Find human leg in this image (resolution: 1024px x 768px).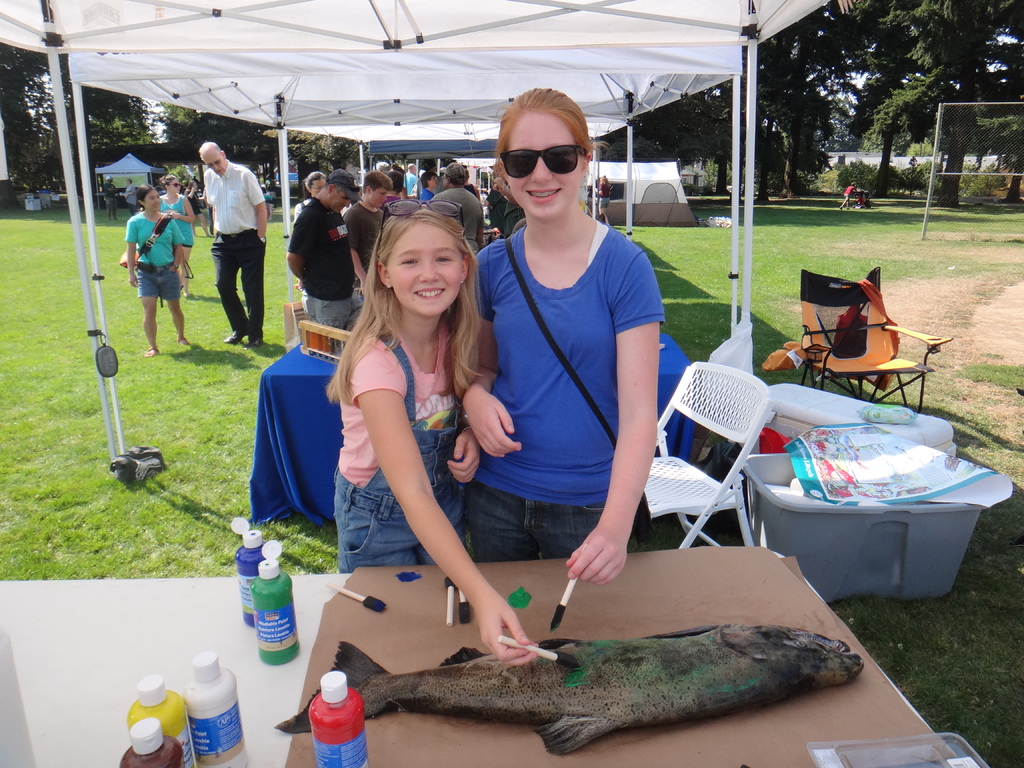
BBox(141, 261, 157, 355).
